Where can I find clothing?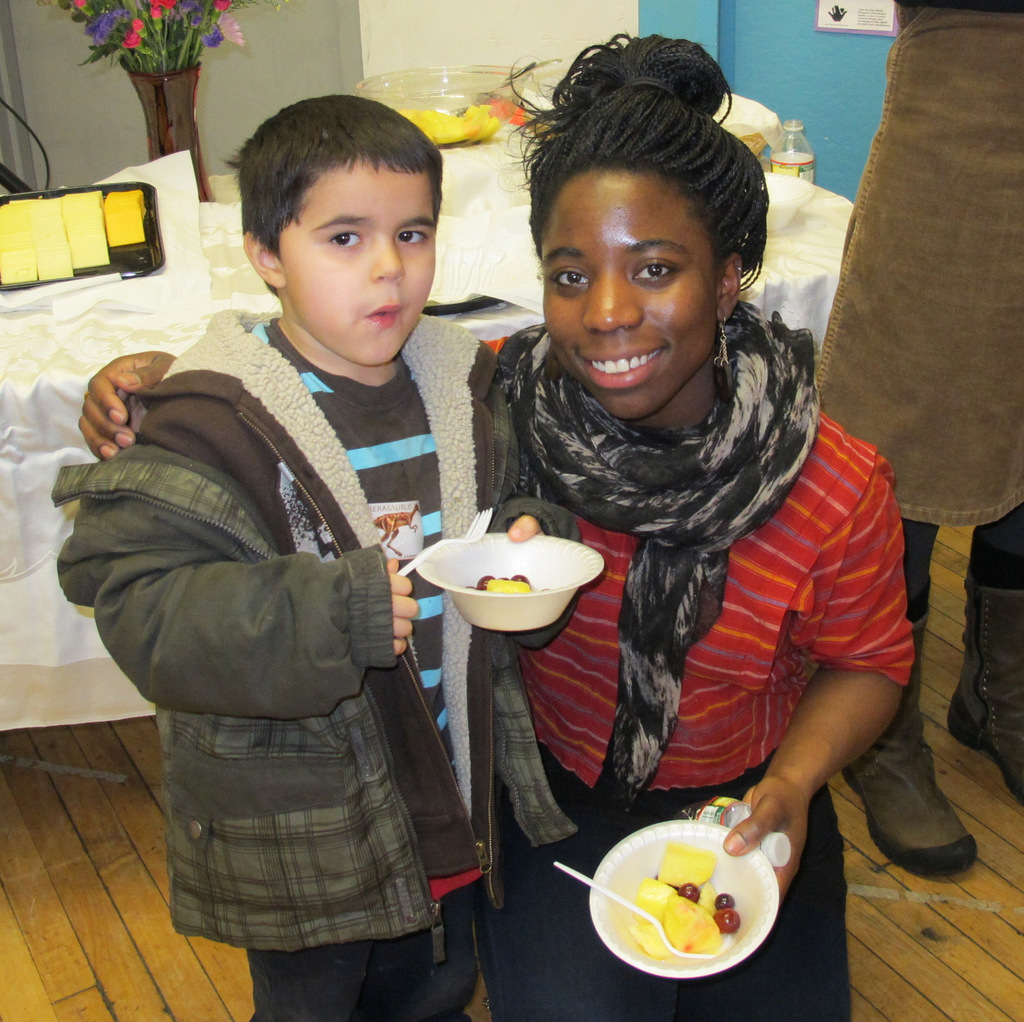
You can find it at 479, 308, 920, 1021.
